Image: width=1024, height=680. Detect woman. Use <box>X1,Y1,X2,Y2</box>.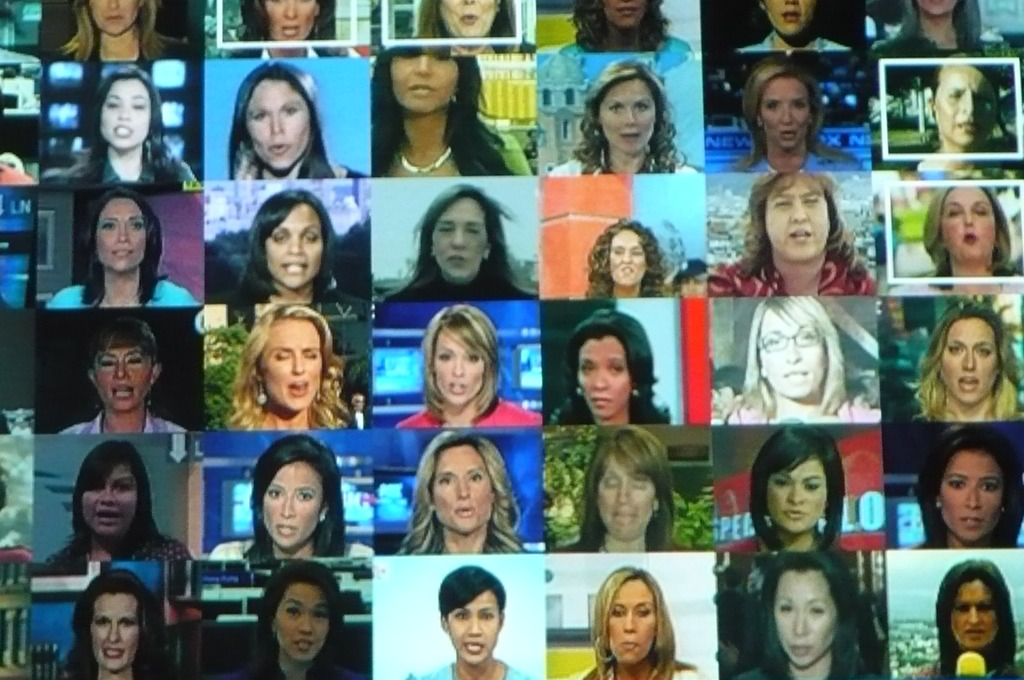
<box>545,305,684,423</box>.
